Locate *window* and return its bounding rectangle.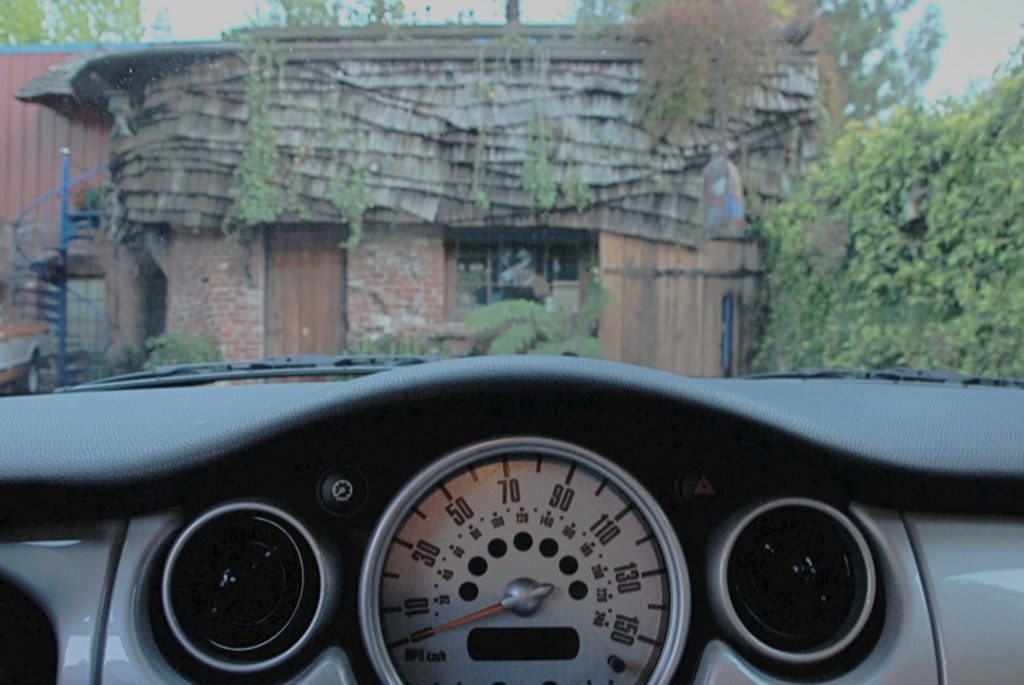
bbox=(67, 274, 113, 356).
